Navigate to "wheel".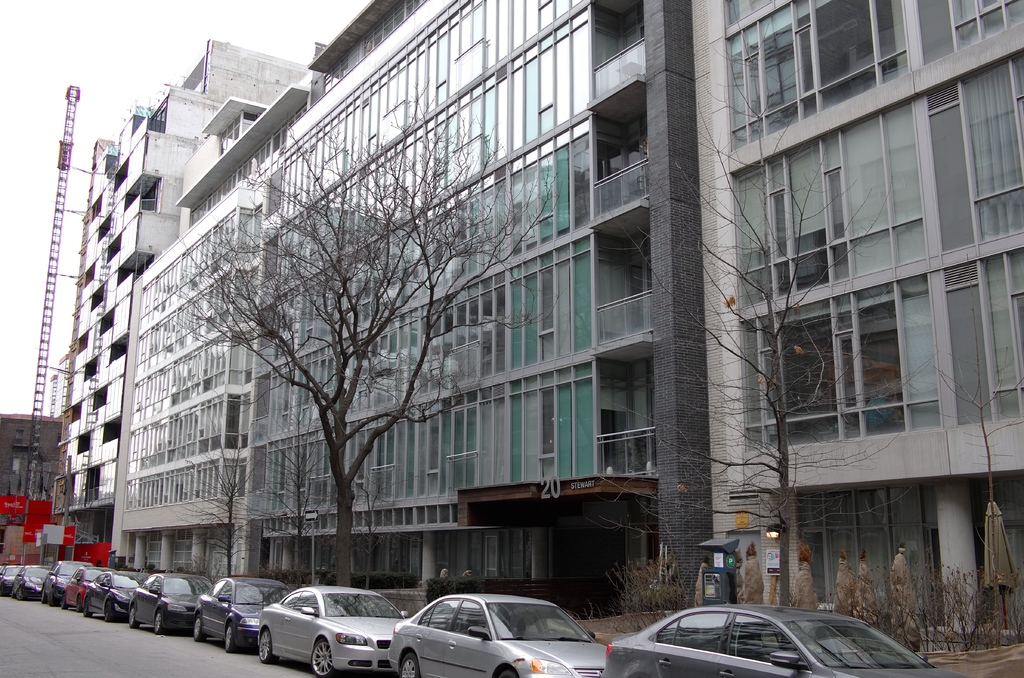
Navigation target: (260, 631, 278, 665).
